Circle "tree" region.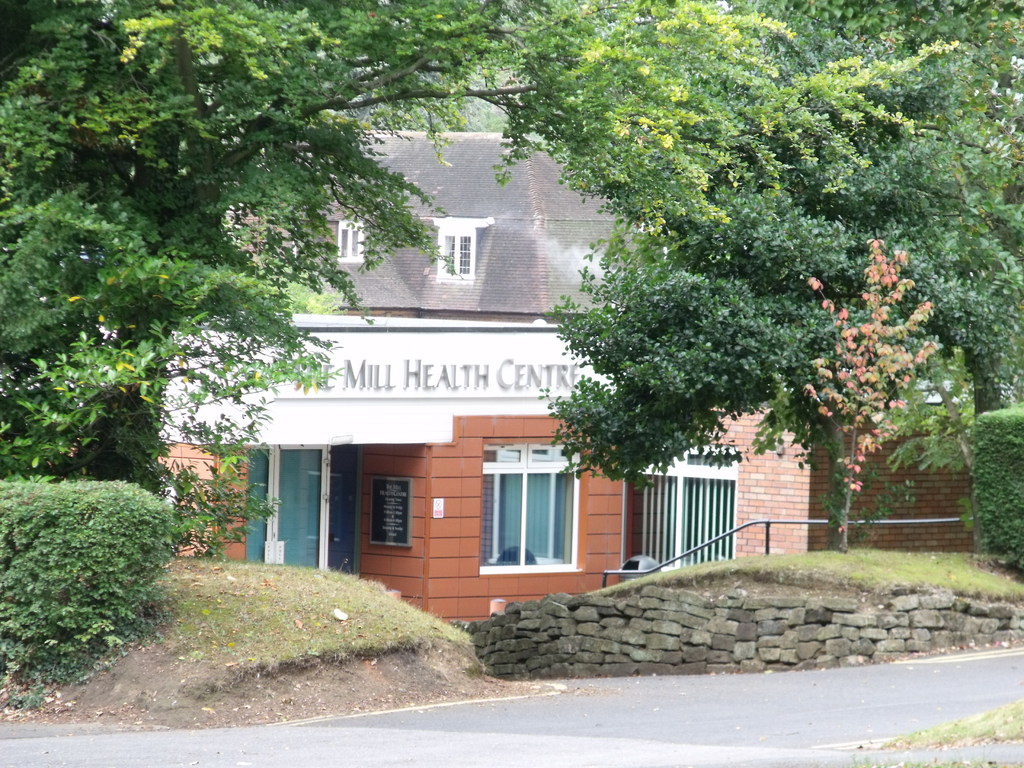
Region: [x1=519, y1=0, x2=1023, y2=260].
